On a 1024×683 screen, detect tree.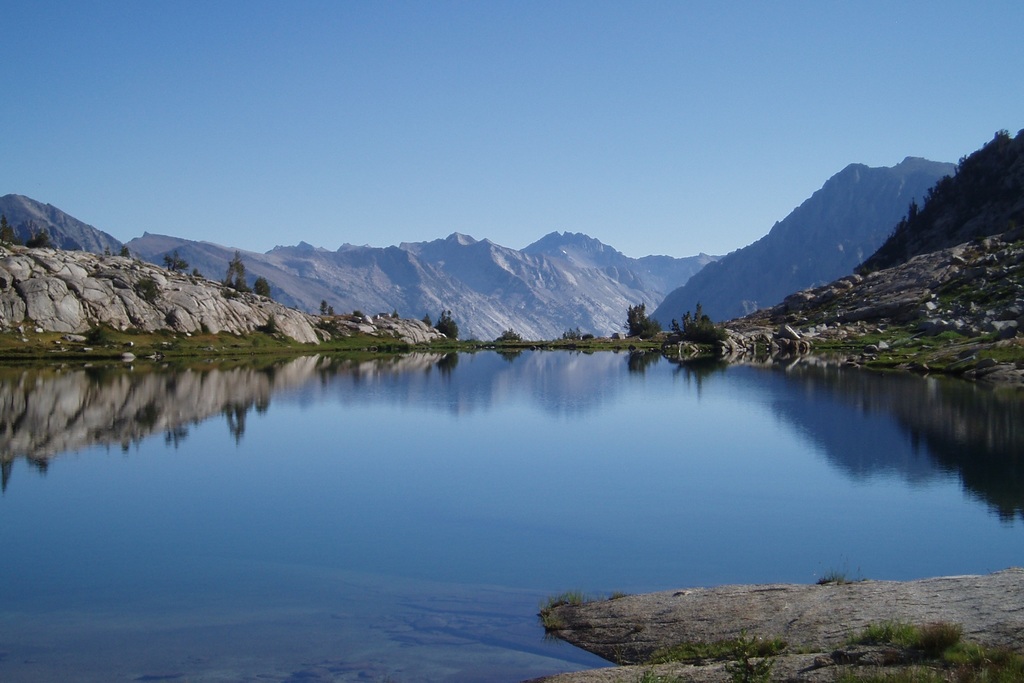
left=670, top=298, right=719, bottom=345.
